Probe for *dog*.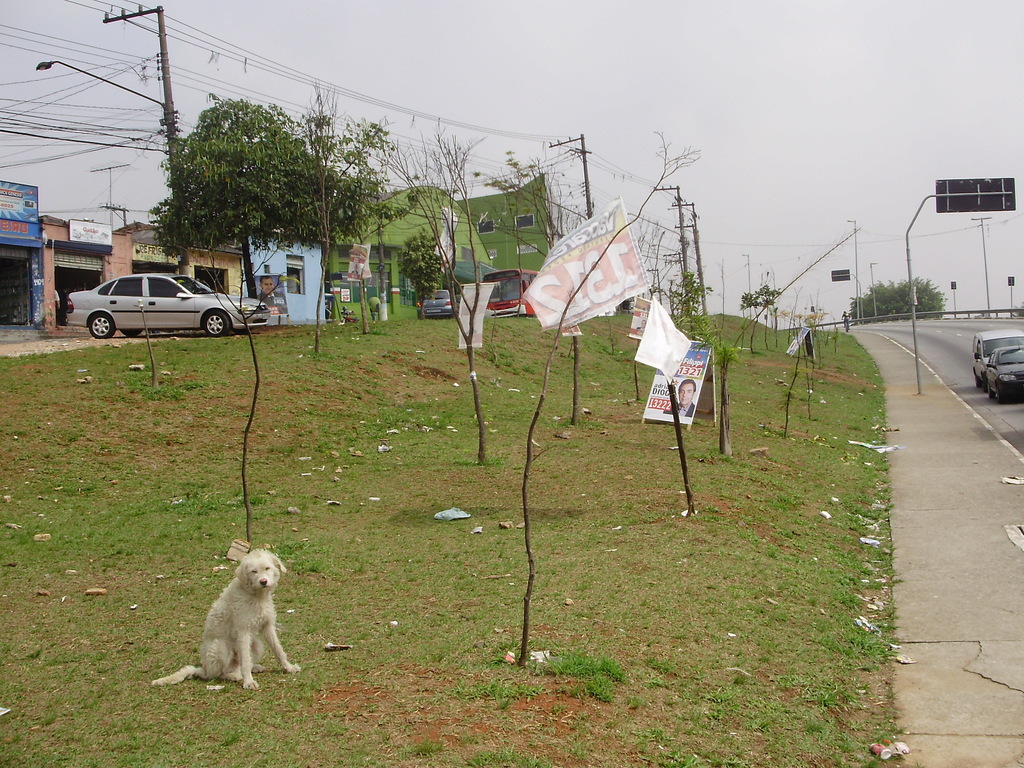
Probe result: pyautogui.locateOnScreen(148, 550, 303, 690).
